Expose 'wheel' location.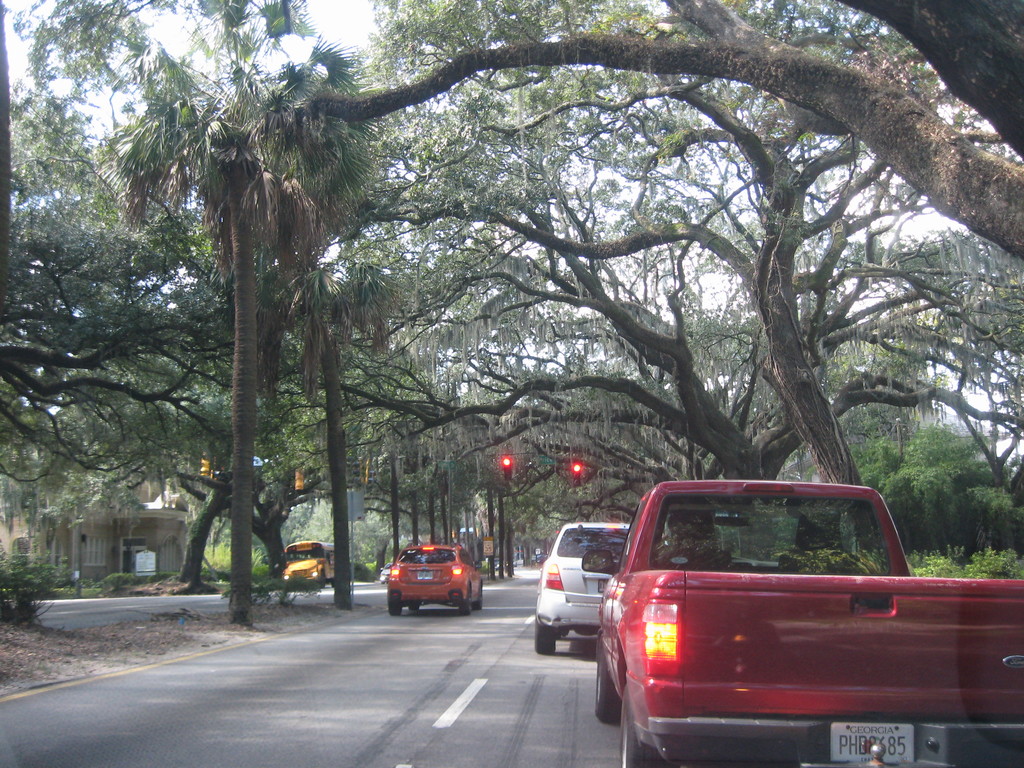
Exposed at 474 590 485 610.
